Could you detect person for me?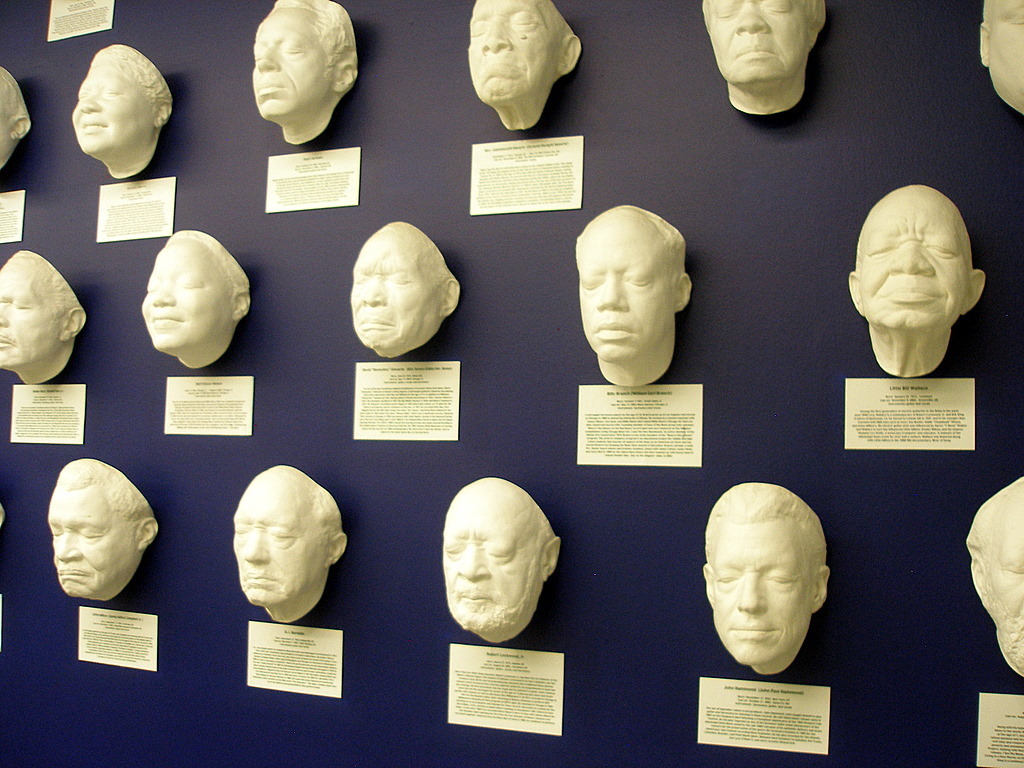
Detection result: bbox=(0, 248, 89, 386).
